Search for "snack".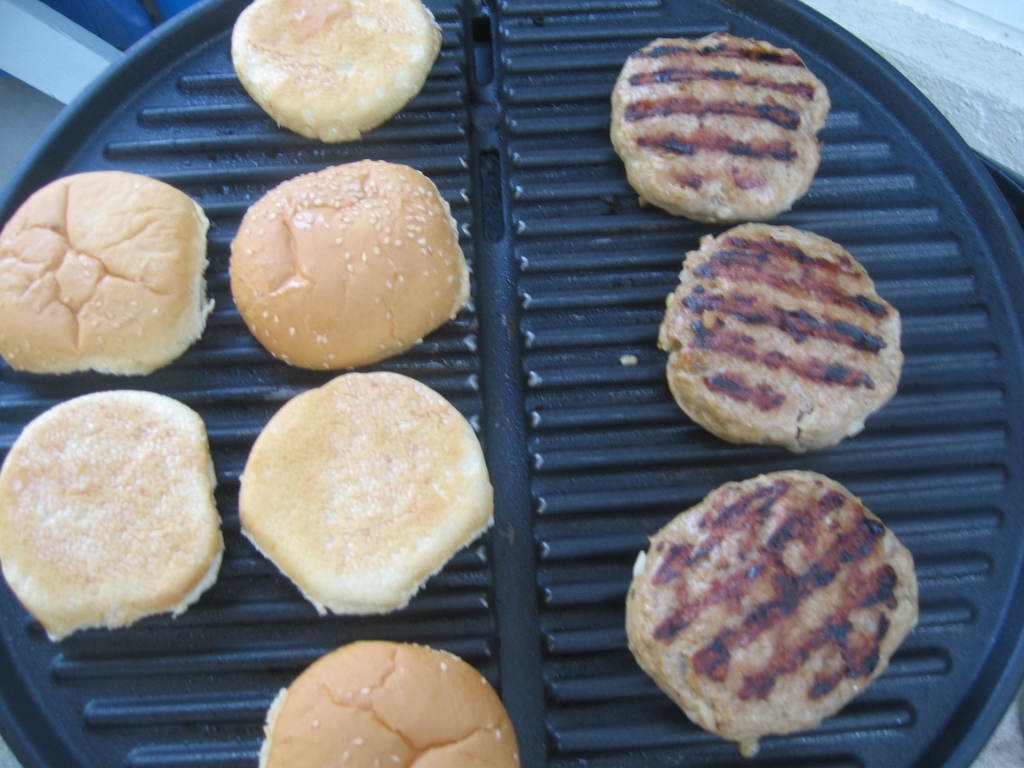
Found at box(230, 1, 440, 140).
